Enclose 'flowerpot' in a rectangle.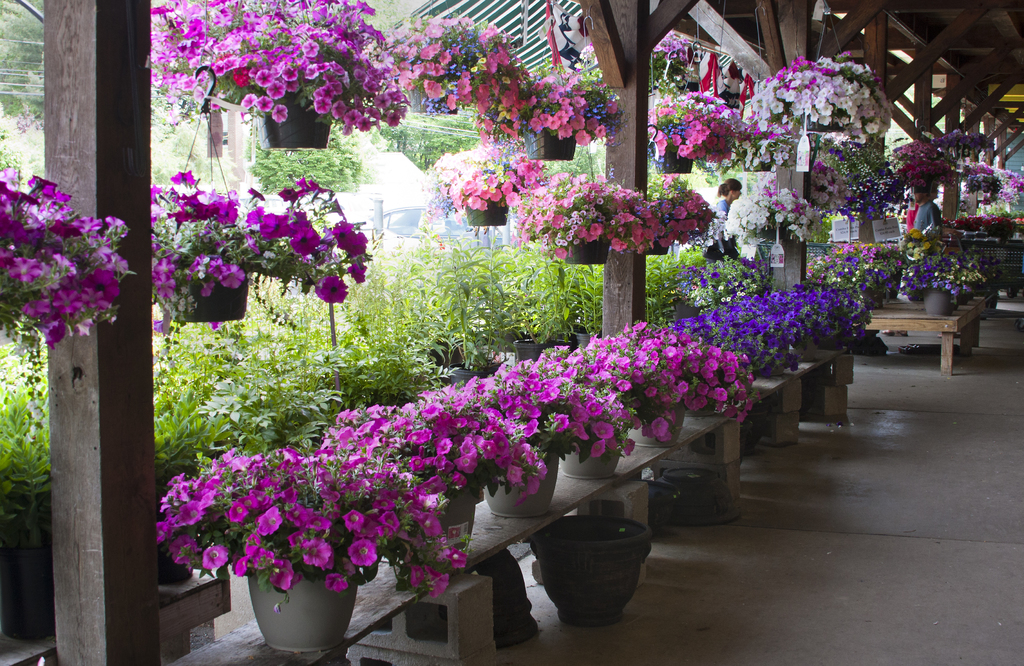
627, 400, 685, 448.
